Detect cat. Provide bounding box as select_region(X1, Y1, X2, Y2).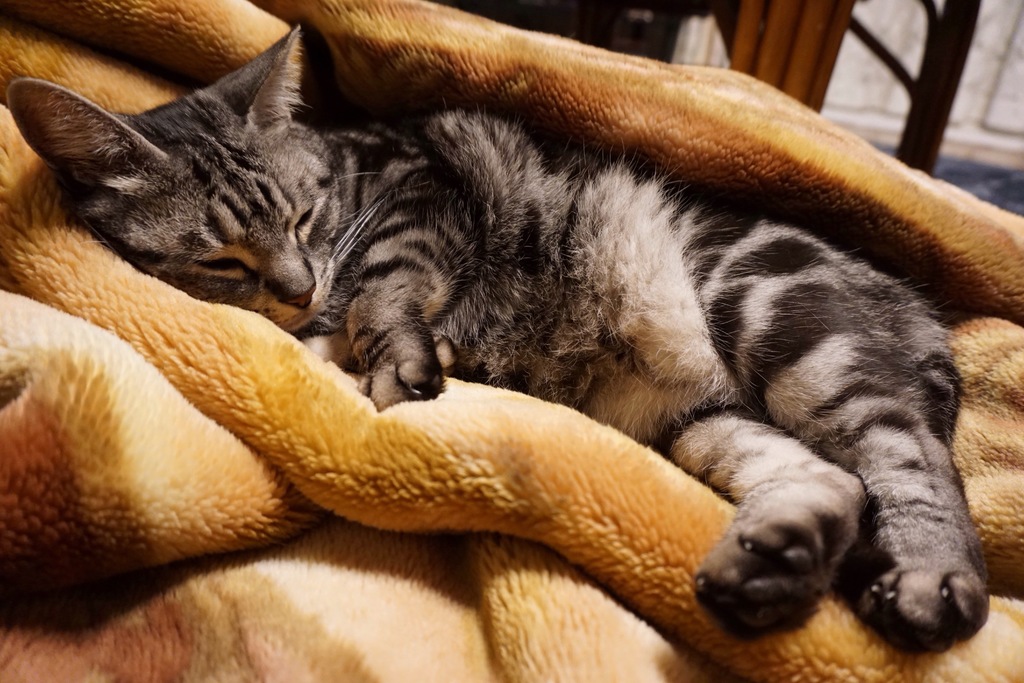
select_region(8, 17, 999, 654).
